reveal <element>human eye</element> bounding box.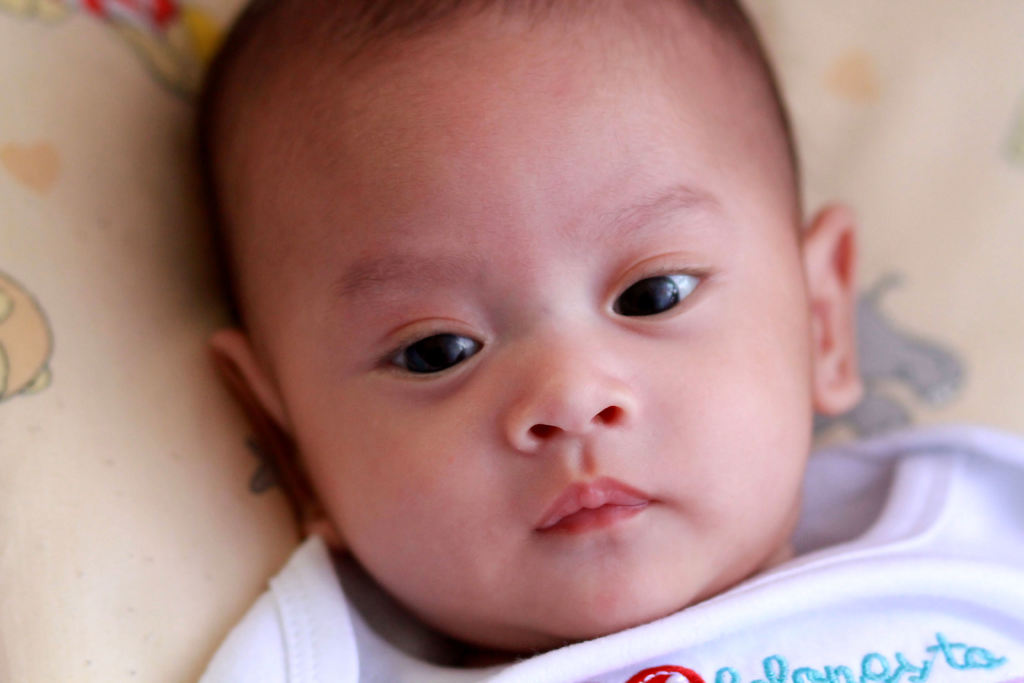
Revealed: 602:236:726:333.
